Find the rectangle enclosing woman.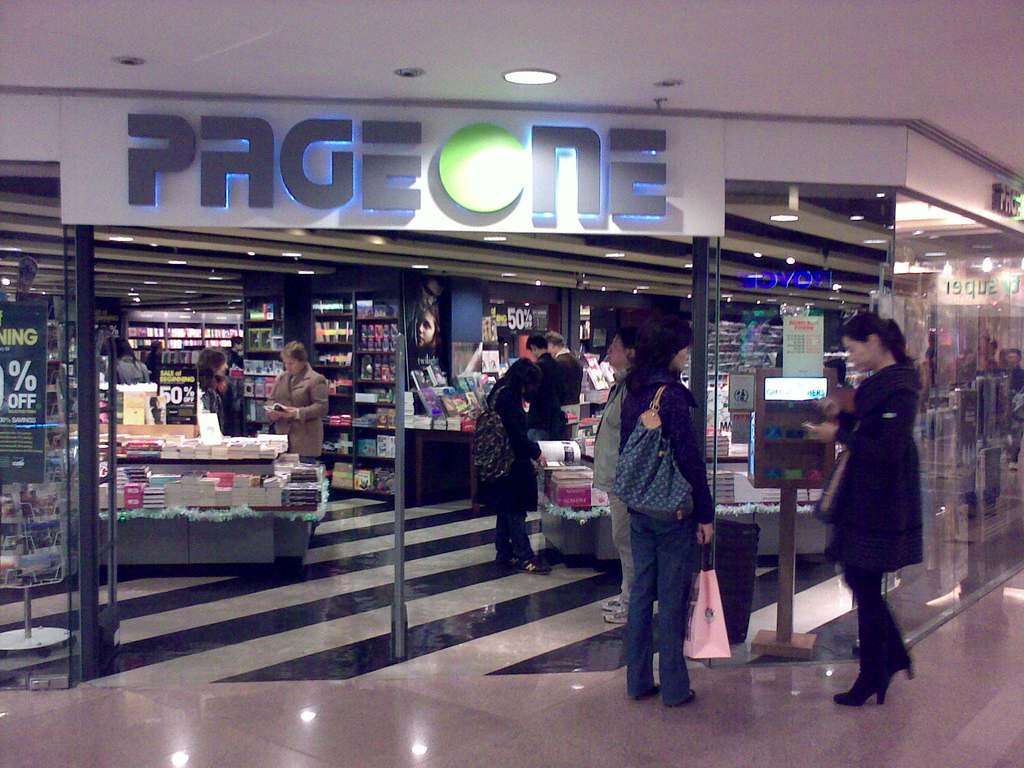
[268, 340, 333, 461].
